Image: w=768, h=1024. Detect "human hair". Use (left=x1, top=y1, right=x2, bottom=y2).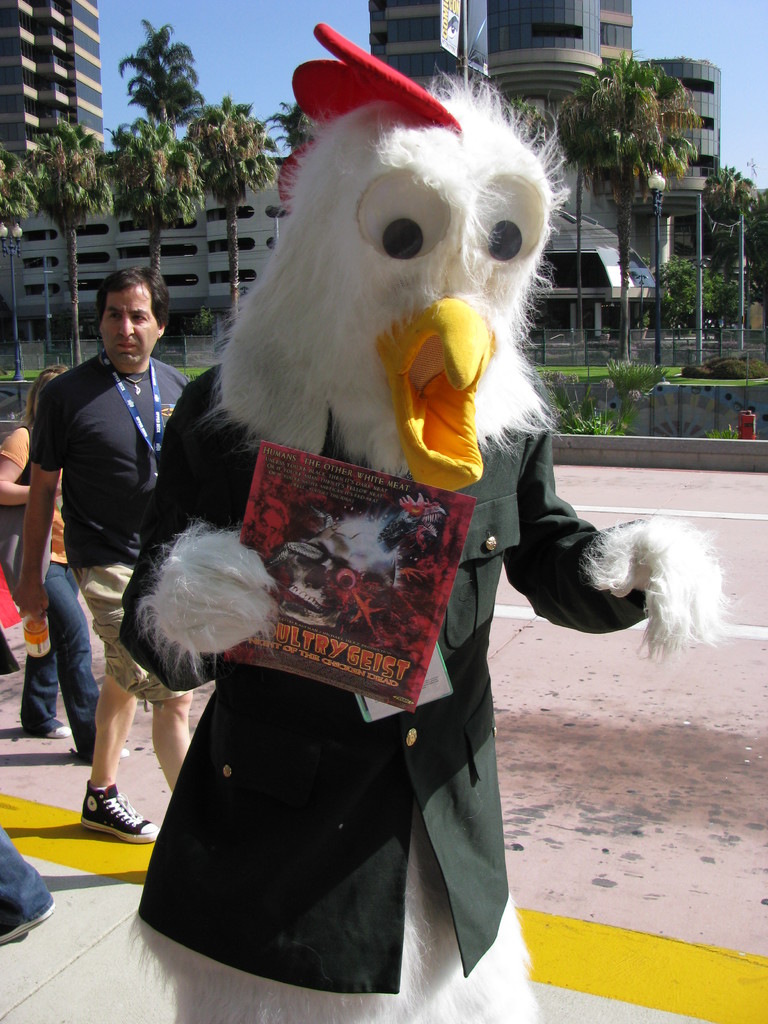
(left=13, top=361, right=72, bottom=429).
